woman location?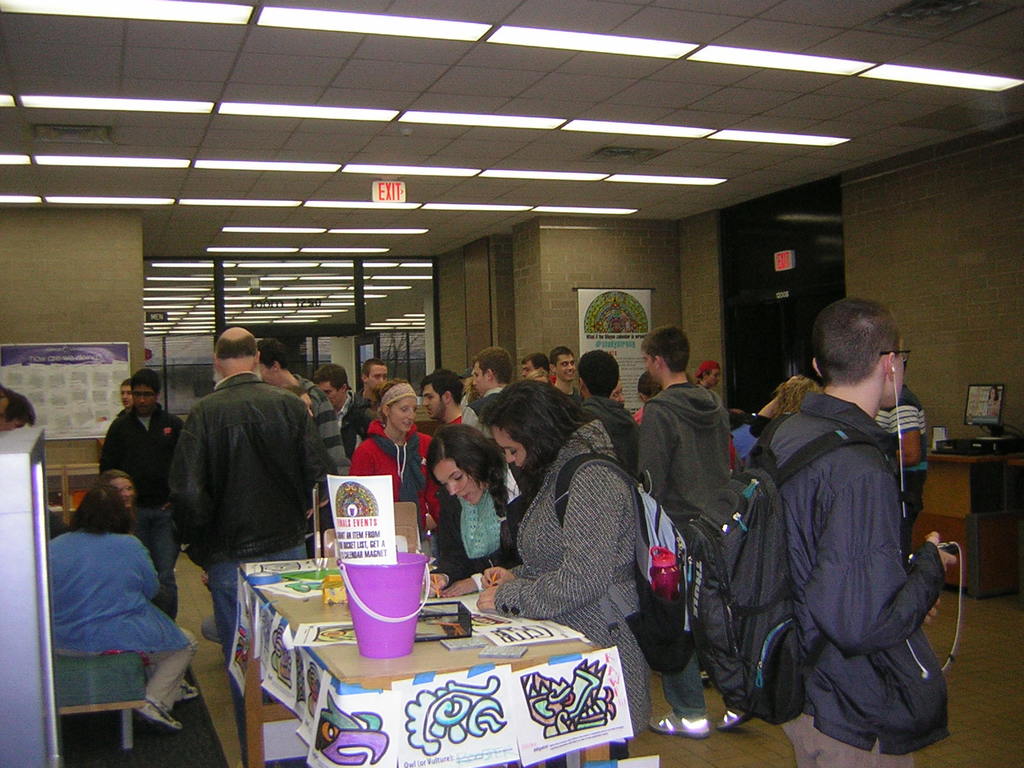
[350,378,443,540]
